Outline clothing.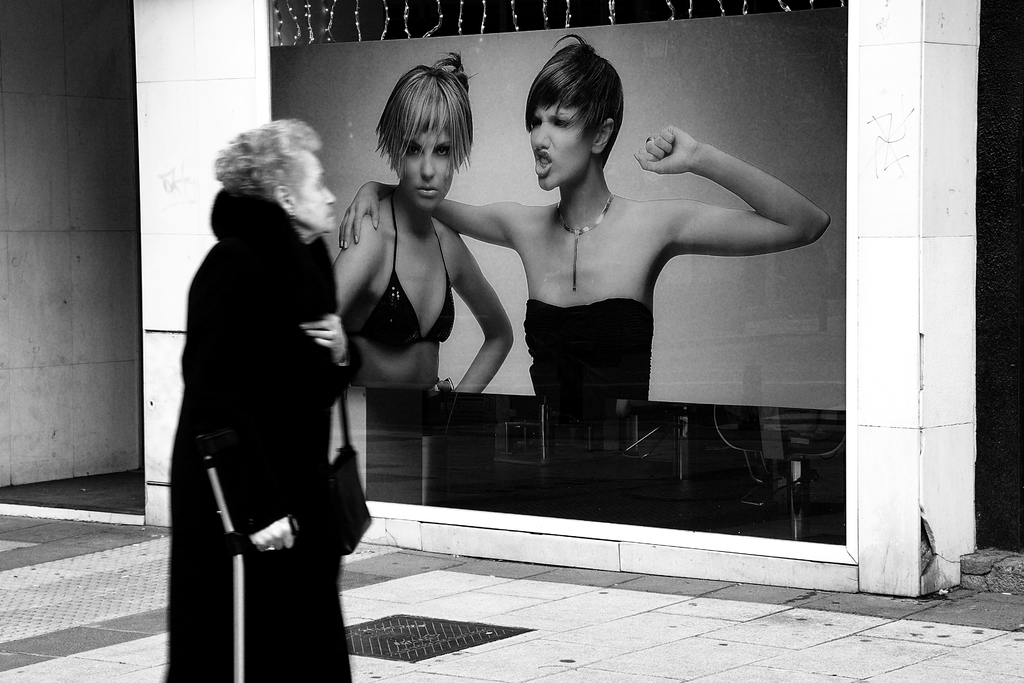
Outline: (x1=158, y1=183, x2=358, y2=682).
